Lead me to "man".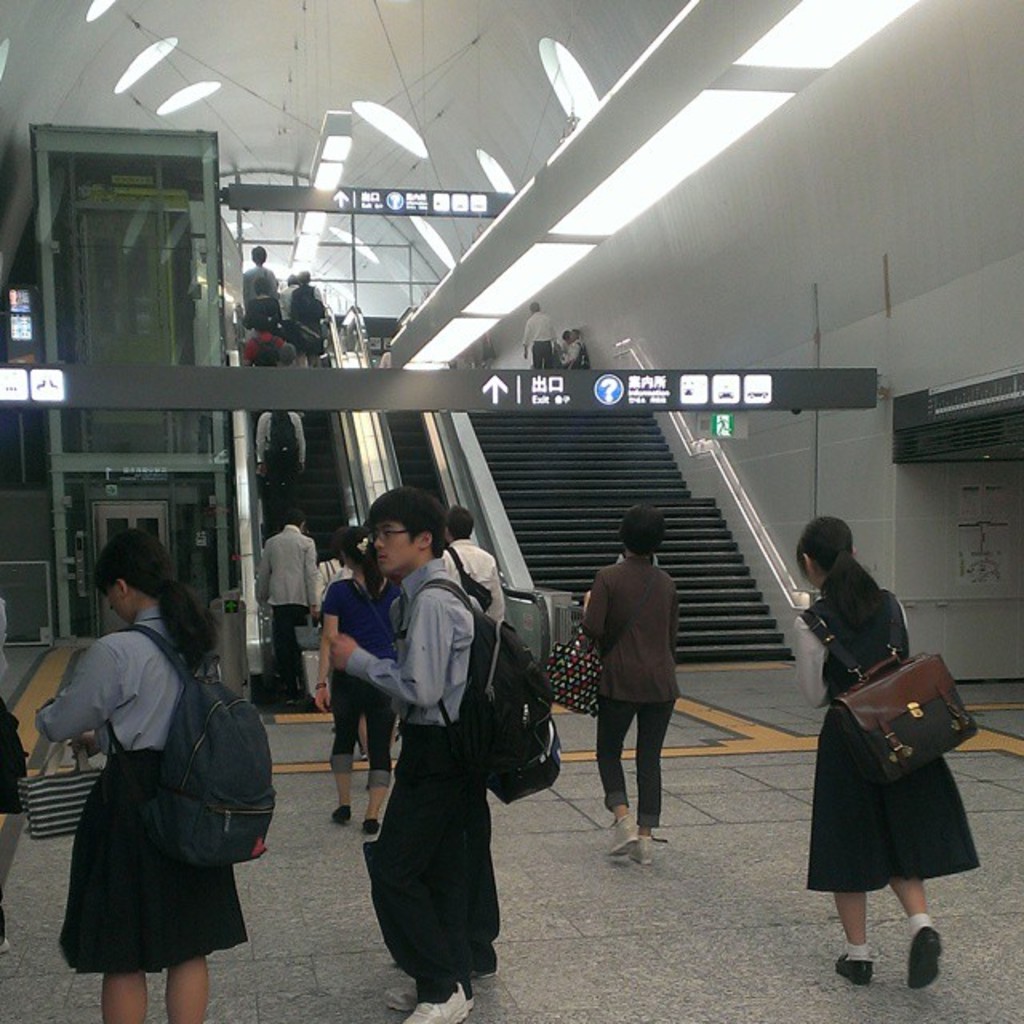
Lead to 248,507,315,702.
